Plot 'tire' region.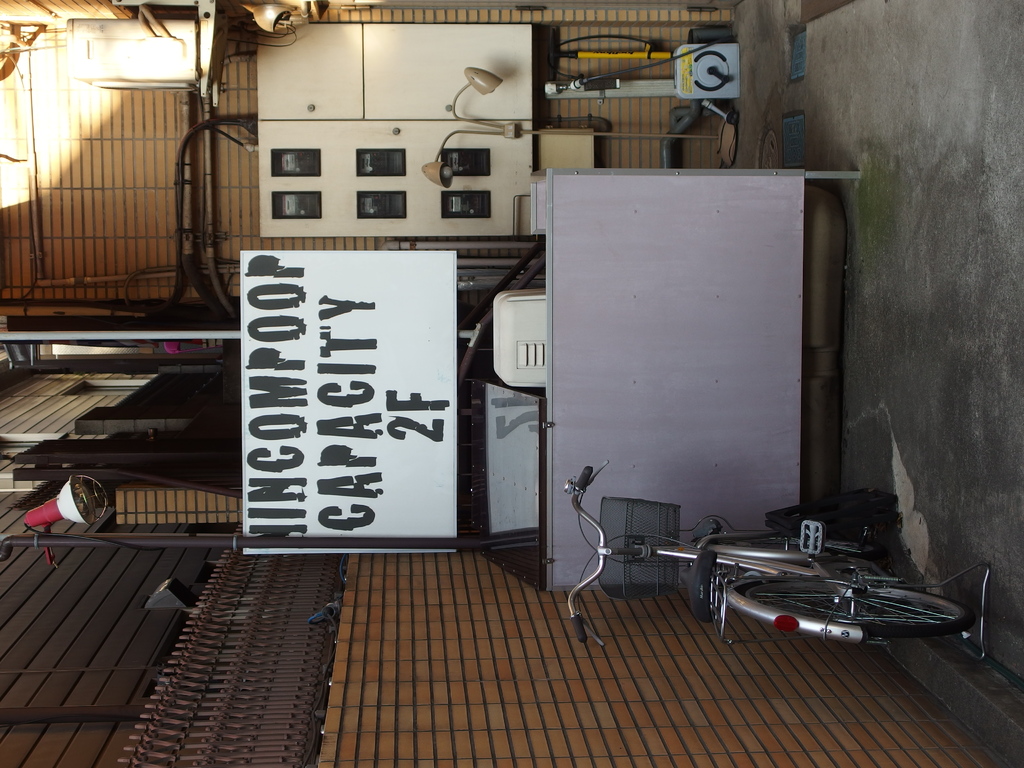
Plotted at 726,542,963,655.
